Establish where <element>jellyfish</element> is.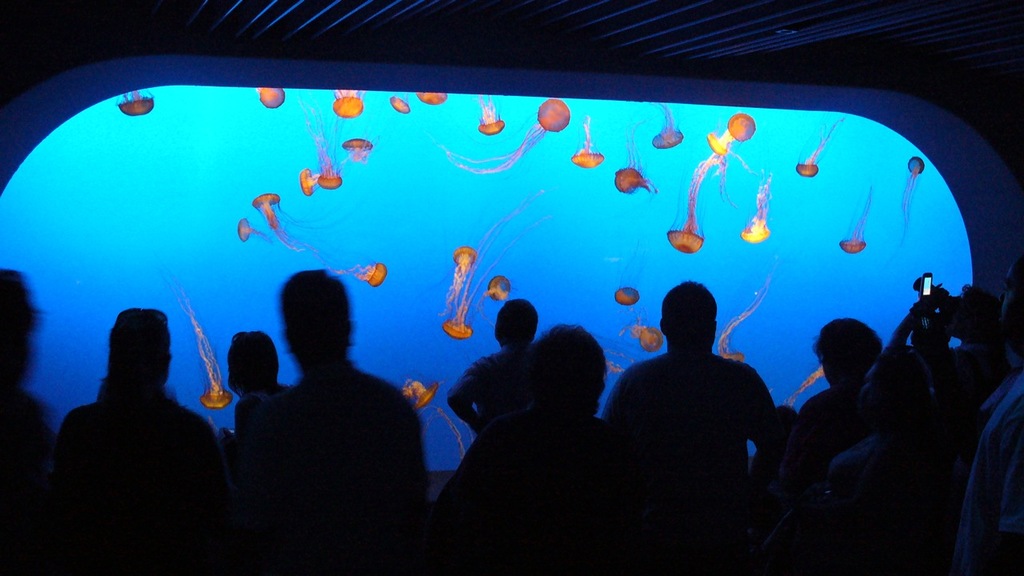
Established at {"left": 612, "top": 118, "right": 662, "bottom": 207}.
